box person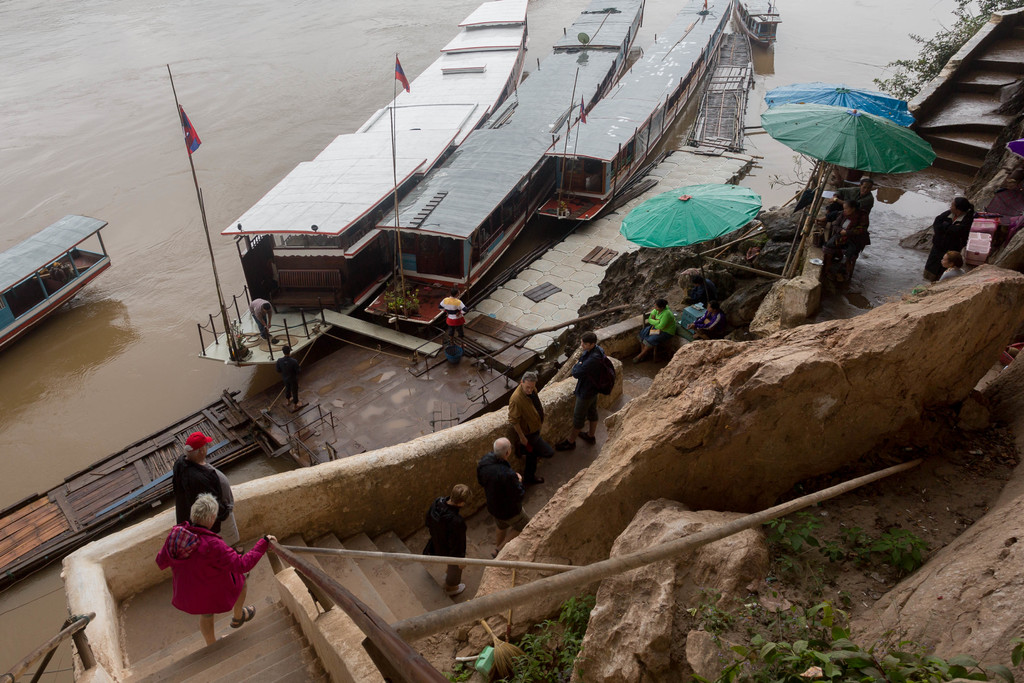
region(436, 286, 466, 343)
